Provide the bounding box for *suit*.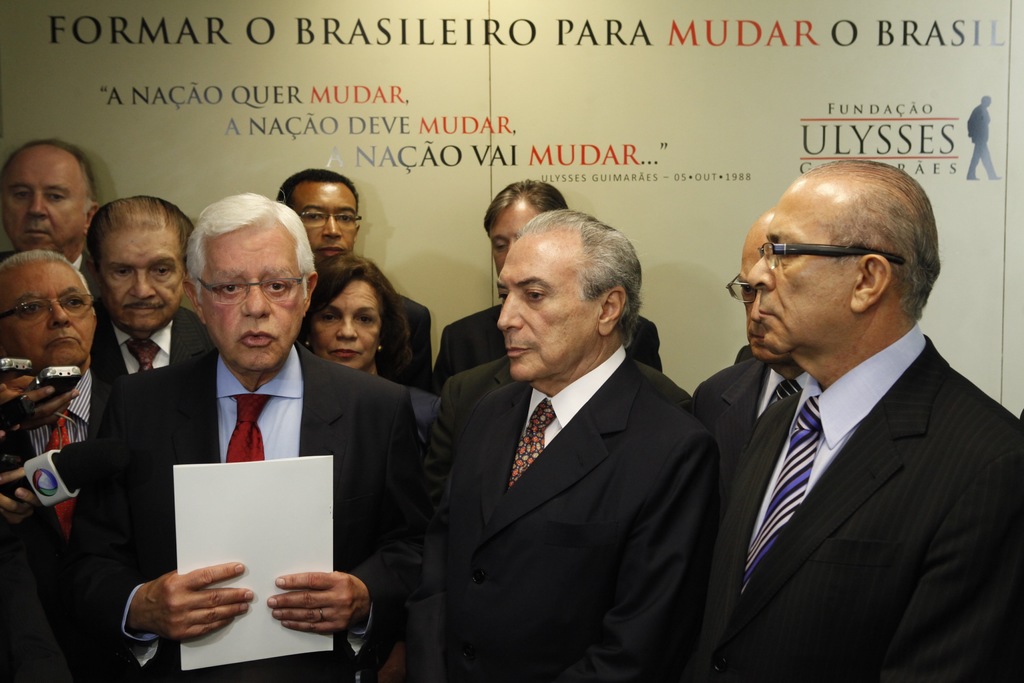
{"x1": 68, "y1": 341, "x2": 421, "y2": 682}.
